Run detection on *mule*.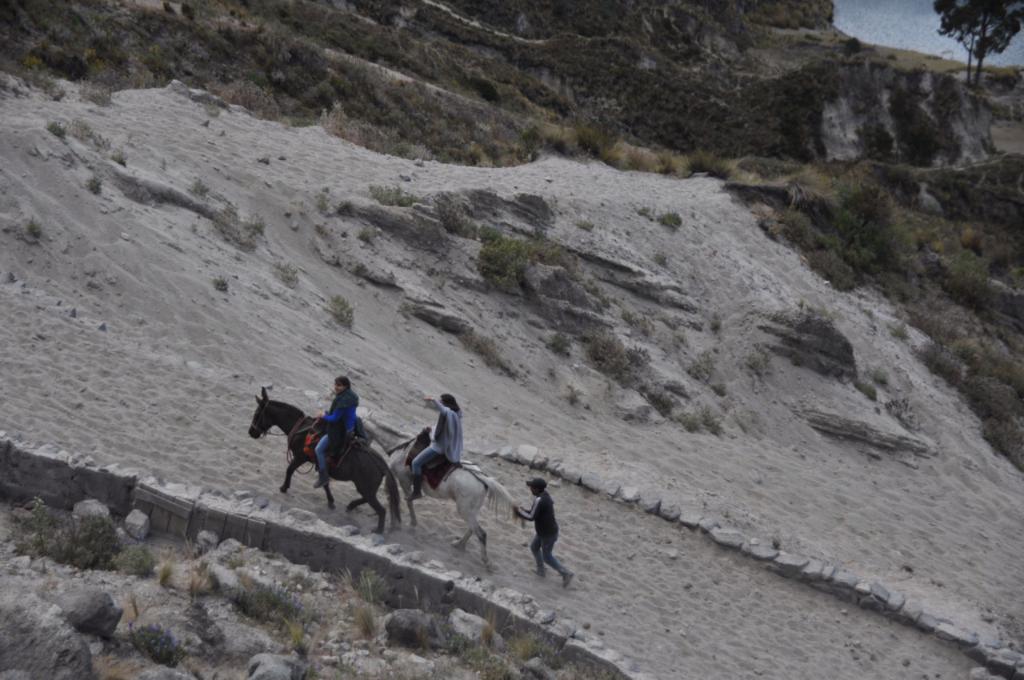
Result: bbox=[250, 387, 398, 535].
